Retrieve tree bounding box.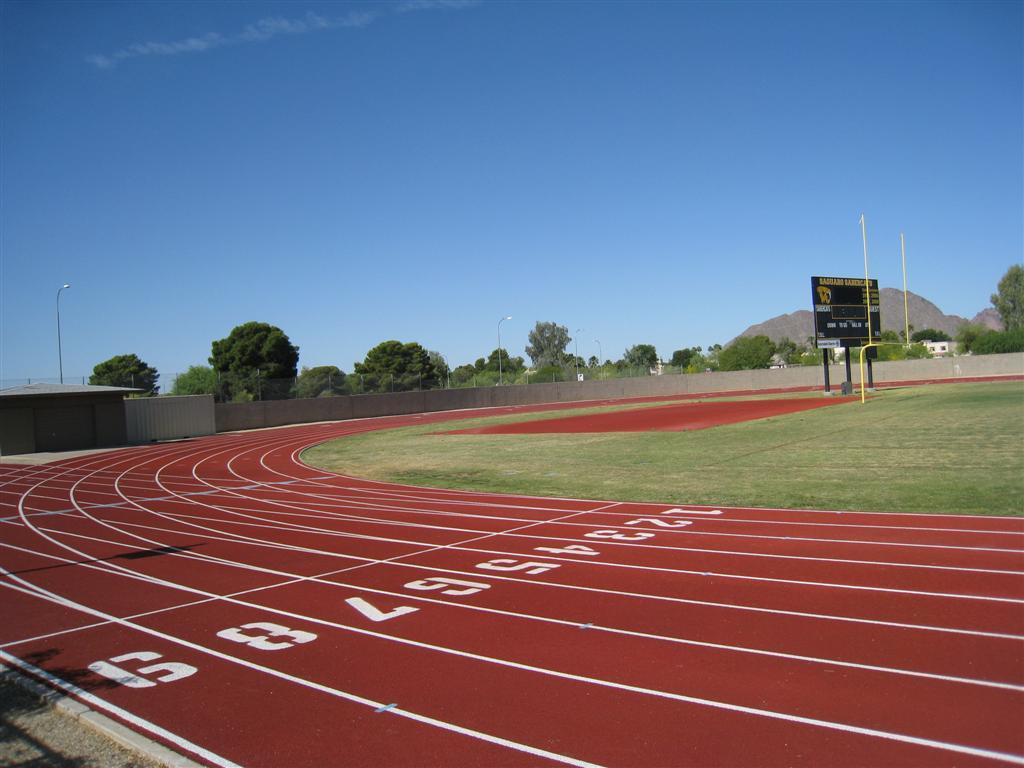
Bounding box: box=[467, 357, 542, 394].
